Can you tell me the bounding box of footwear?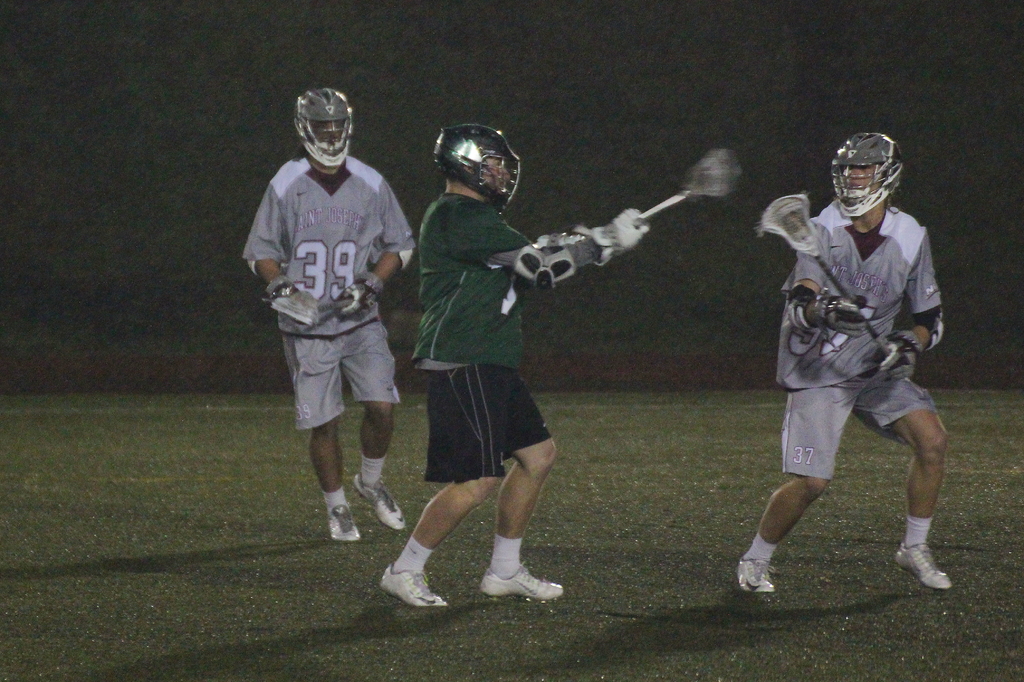
(left=481, top=556, right=564, bottom=601).
